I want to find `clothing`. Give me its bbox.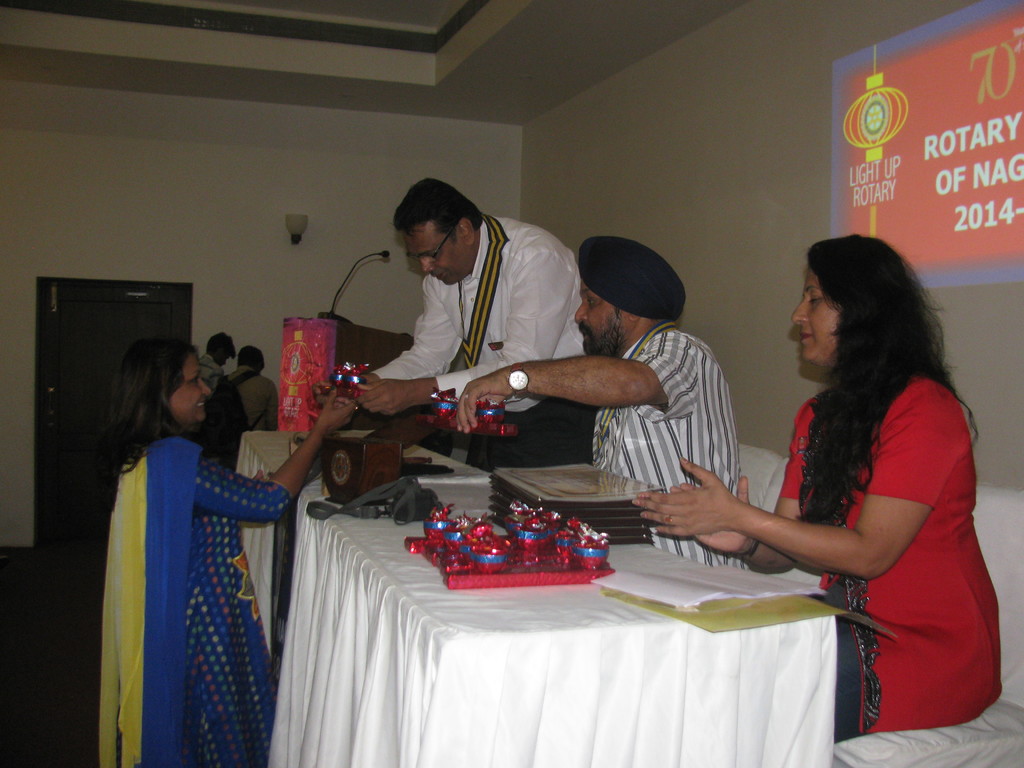
select_region(369, 212, 599, 471).
